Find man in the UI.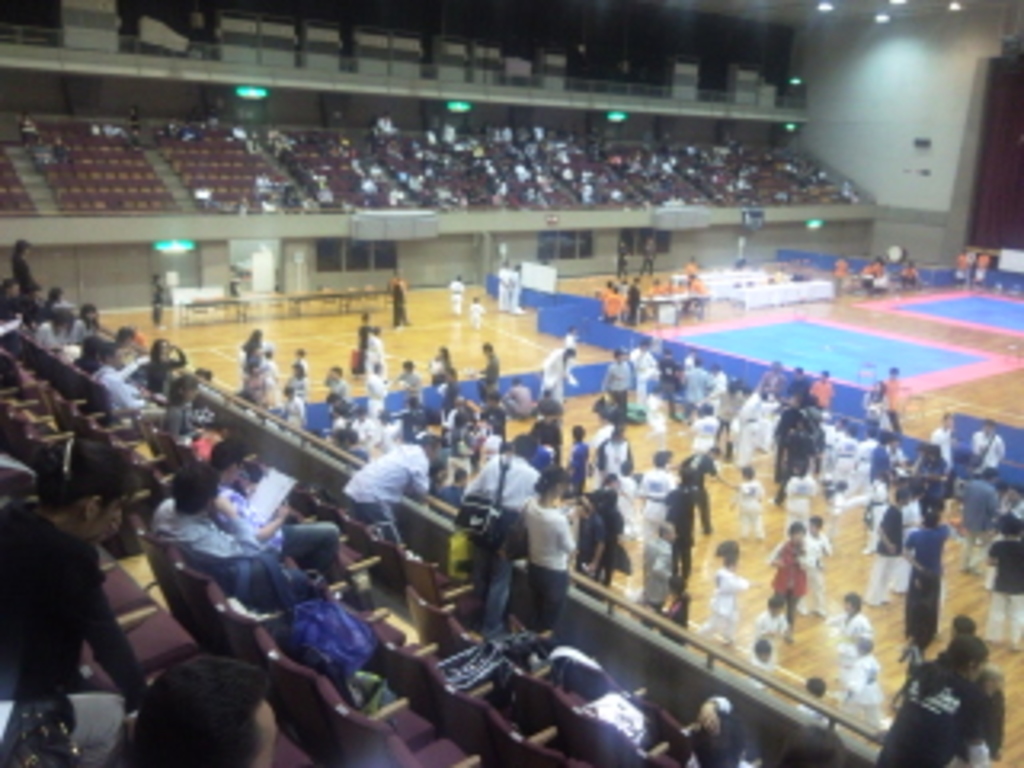
UI element at bbox=[275, 384, 314, 438].
